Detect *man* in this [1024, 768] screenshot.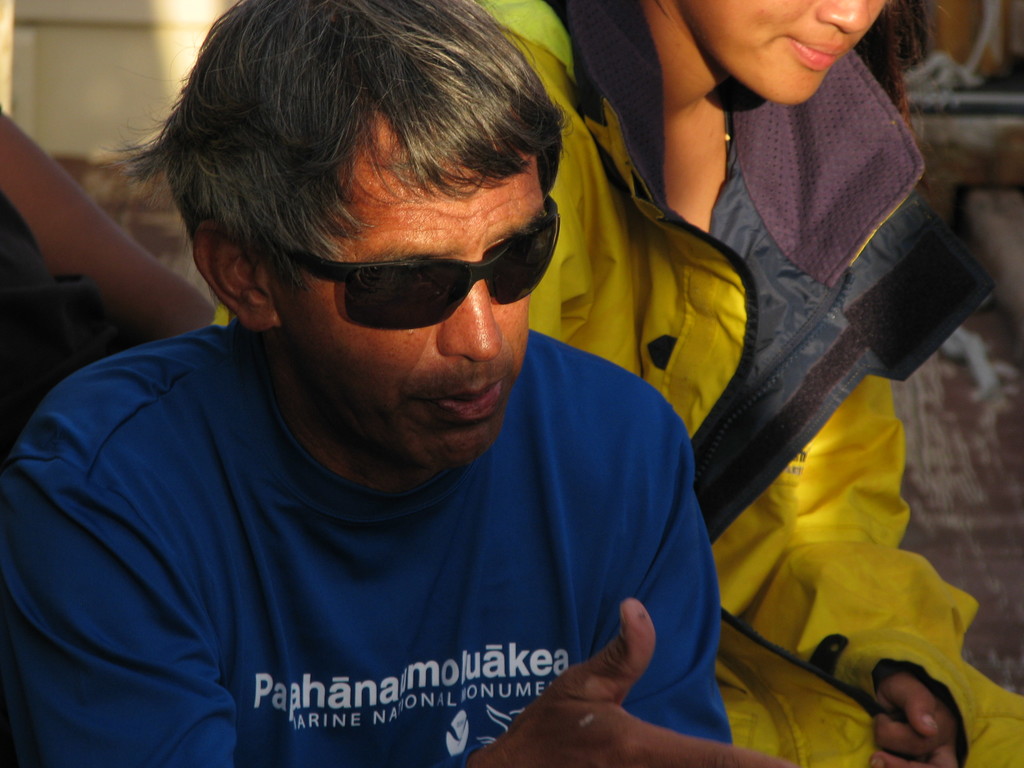
Detection: crop(0, 15, 806, 741).
